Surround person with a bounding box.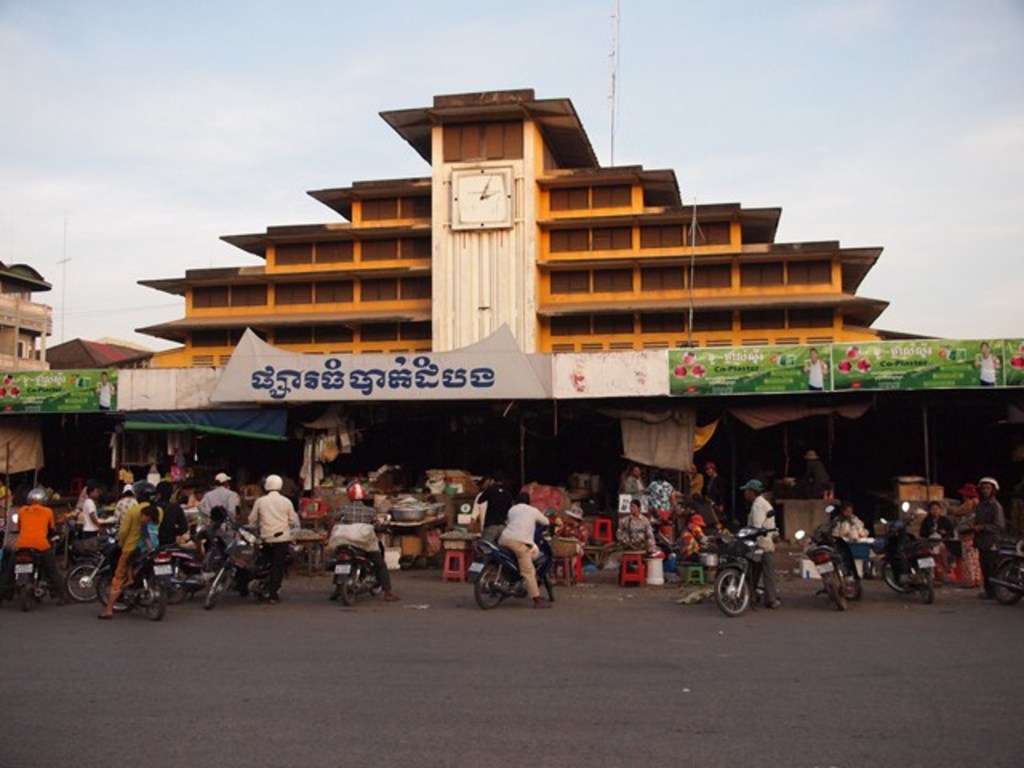
locate(80, 486, 102, 541).
